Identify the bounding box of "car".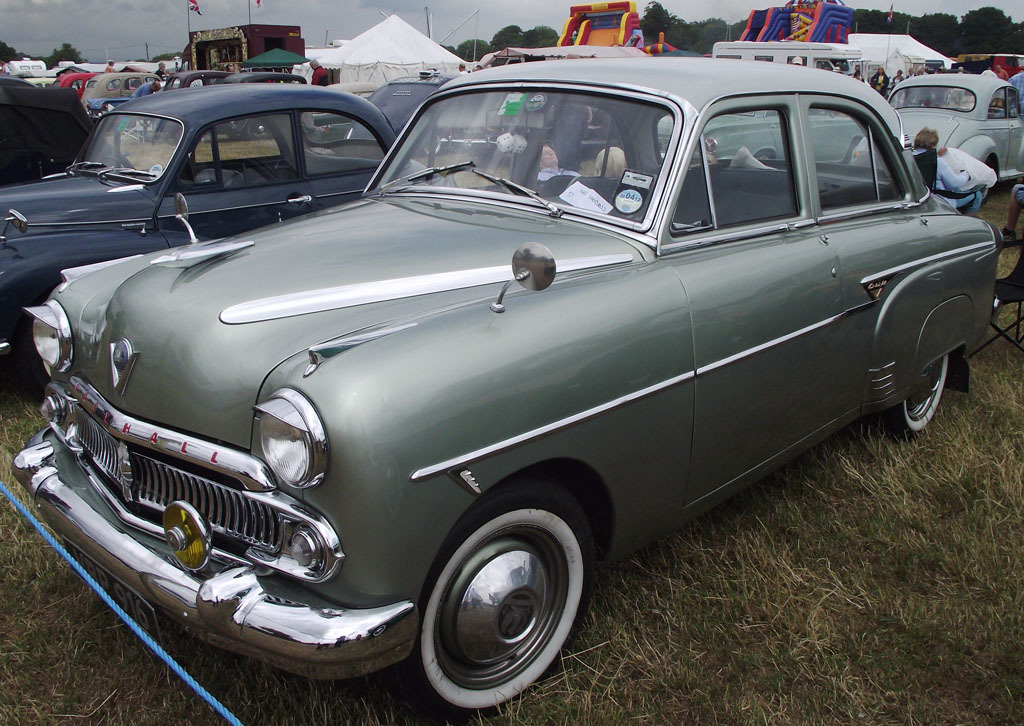
crop(53, 70, 88, 102).
